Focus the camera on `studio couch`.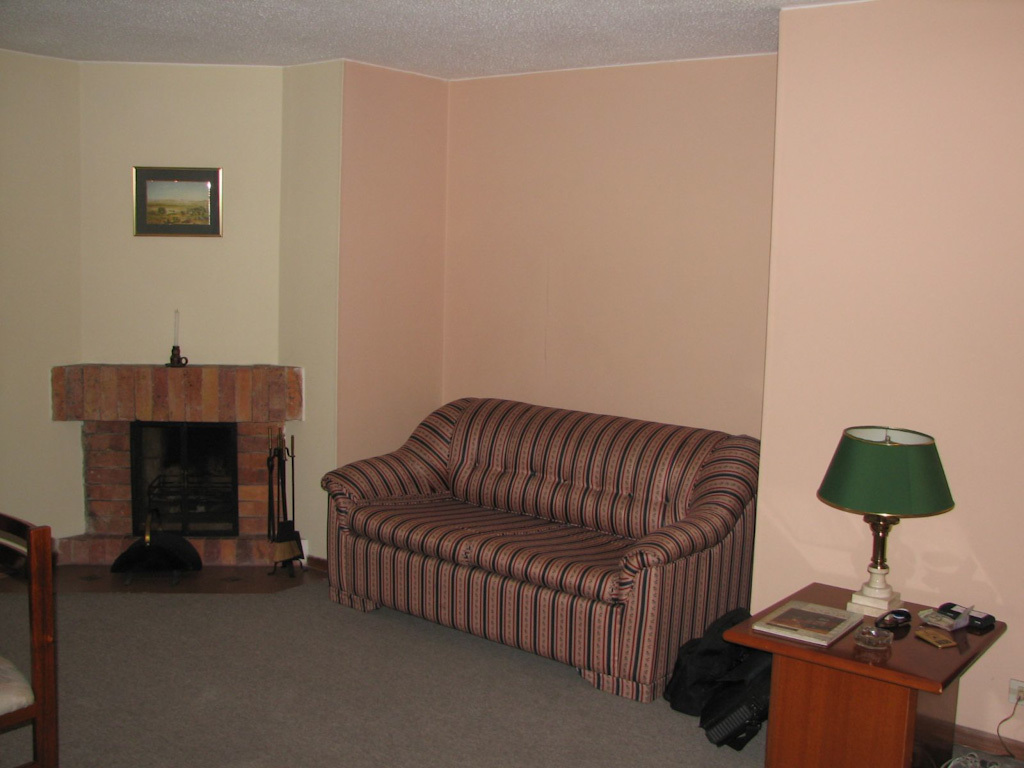
Focus region: (left=322, top=410, right=753, bottom=706).
